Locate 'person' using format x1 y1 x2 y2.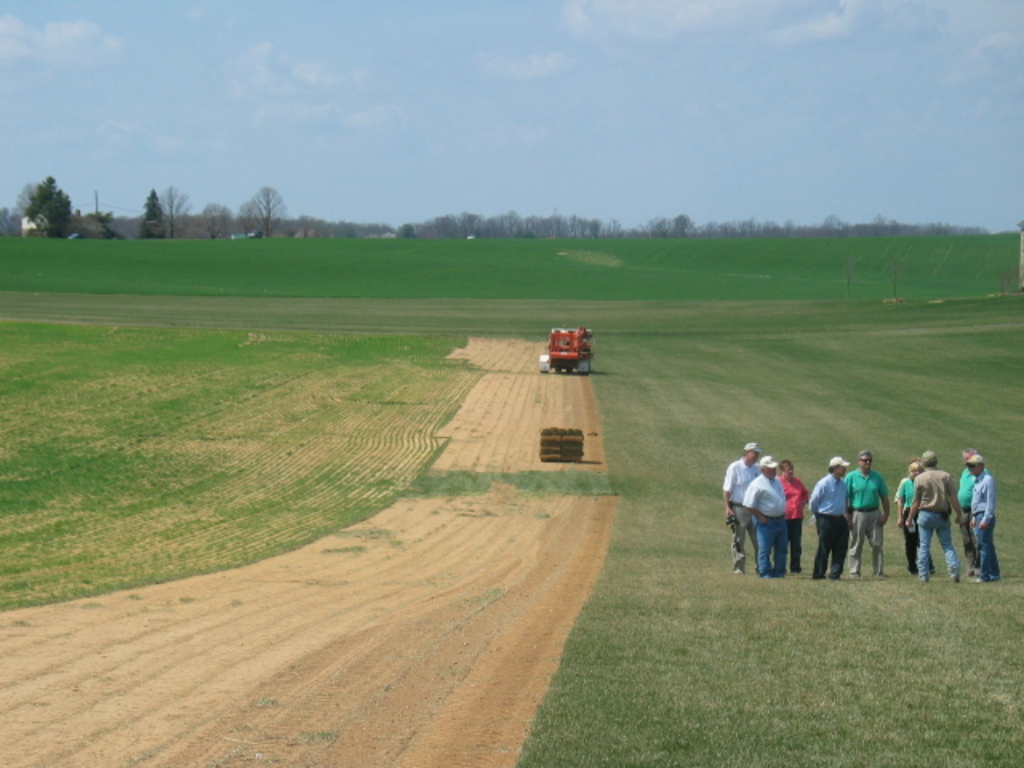
774 453 808 574.
